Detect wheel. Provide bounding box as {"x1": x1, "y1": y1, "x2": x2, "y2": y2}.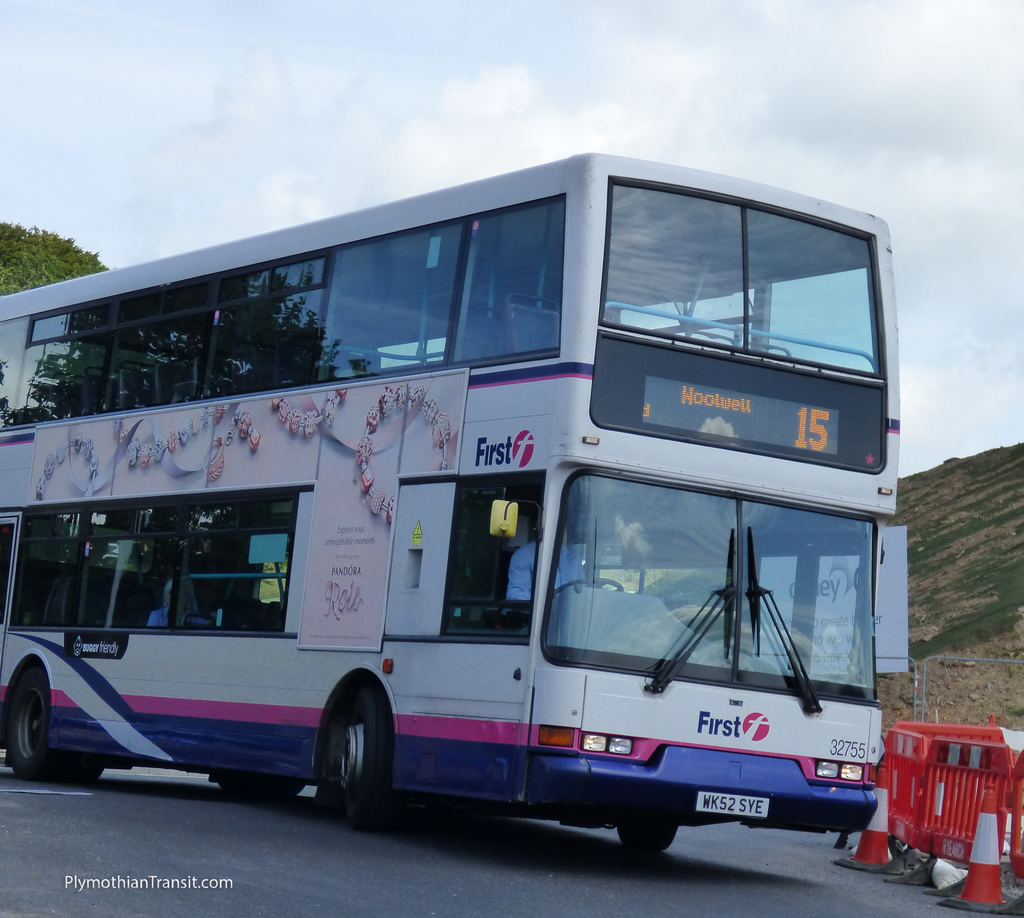
{"x1": 303, "y1": 699, "x2": 385, "y2": 828}.
